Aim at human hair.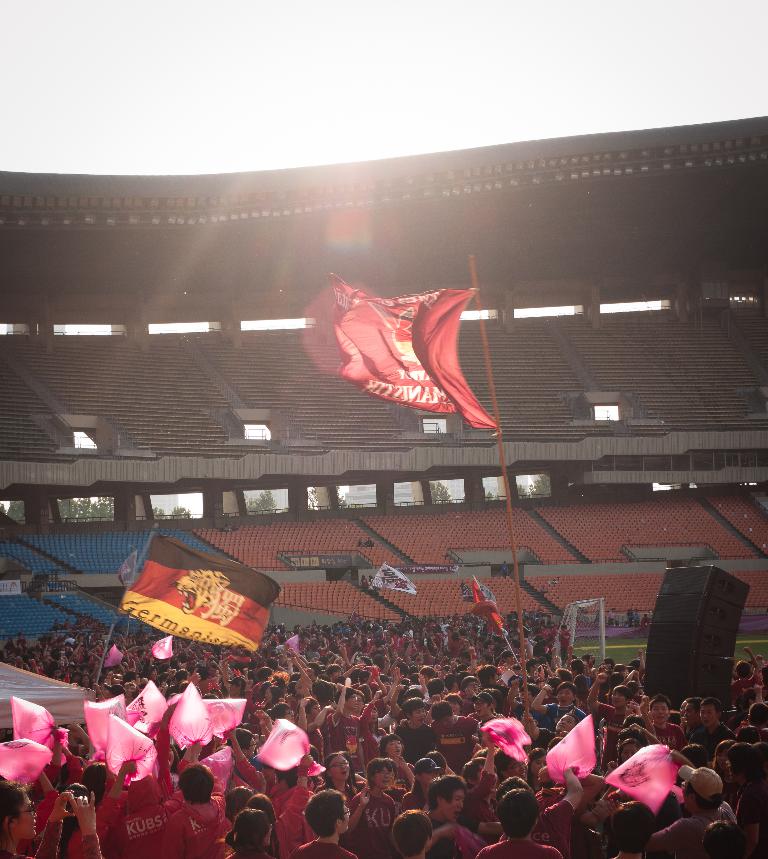
Aimed at {"left": 699, "top": 696, "right": 721, "bottom": 717}.
